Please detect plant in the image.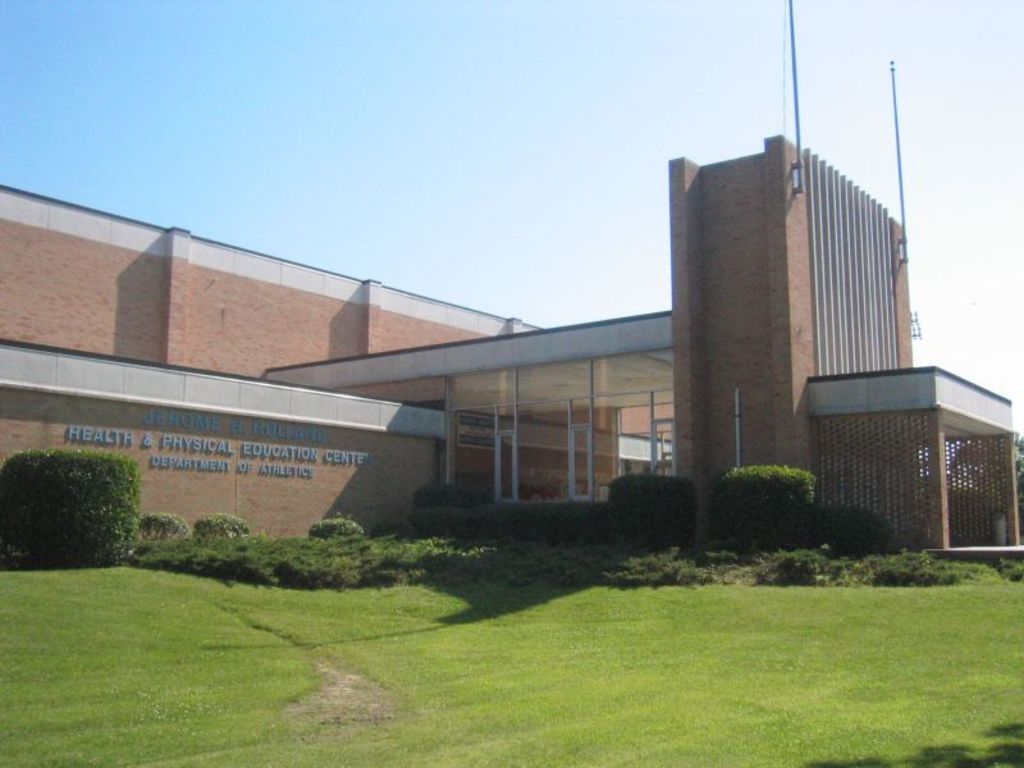
locate(822, 508, 895, 556).
